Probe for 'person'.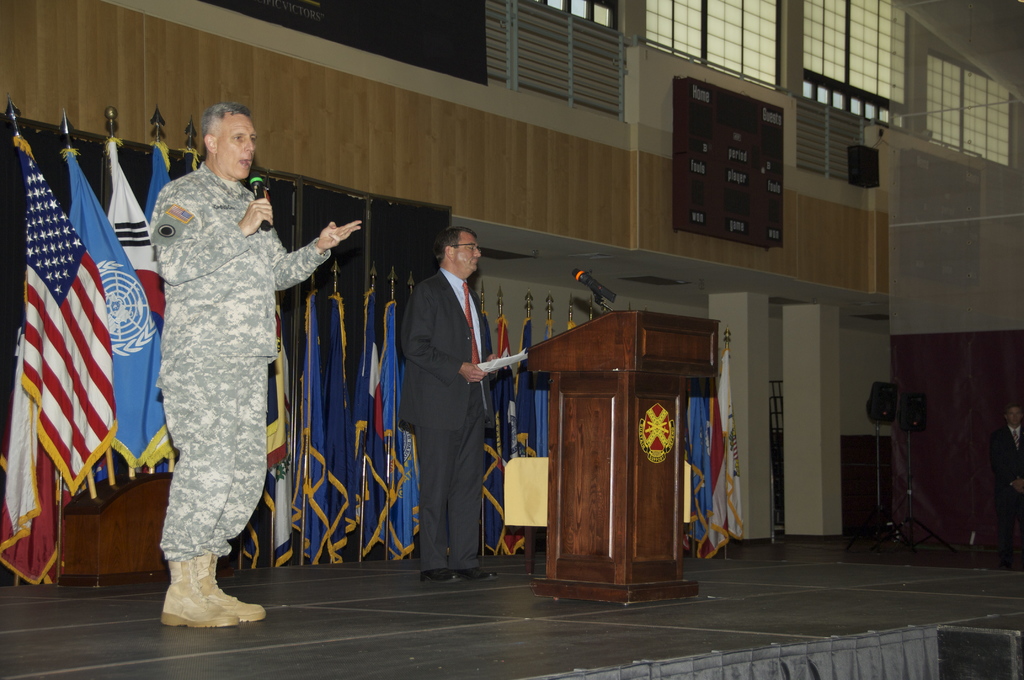
Probe result: {"left": 390, "top": 226, "right": 496, "bottom": 595}.
